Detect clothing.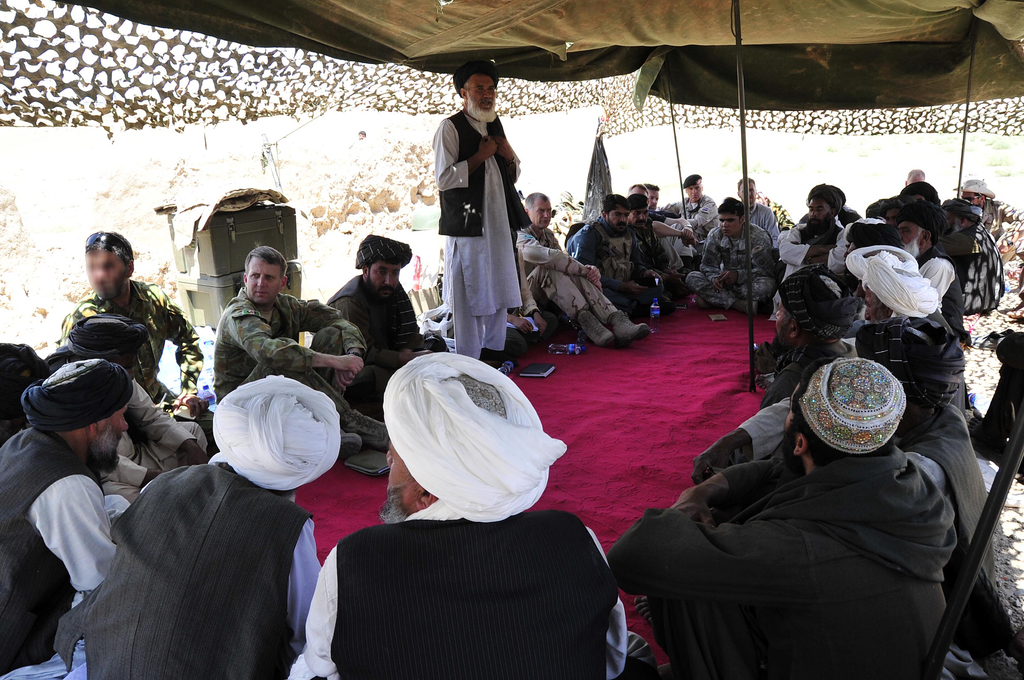
Detected at box=[214, 287, 365, 406].
